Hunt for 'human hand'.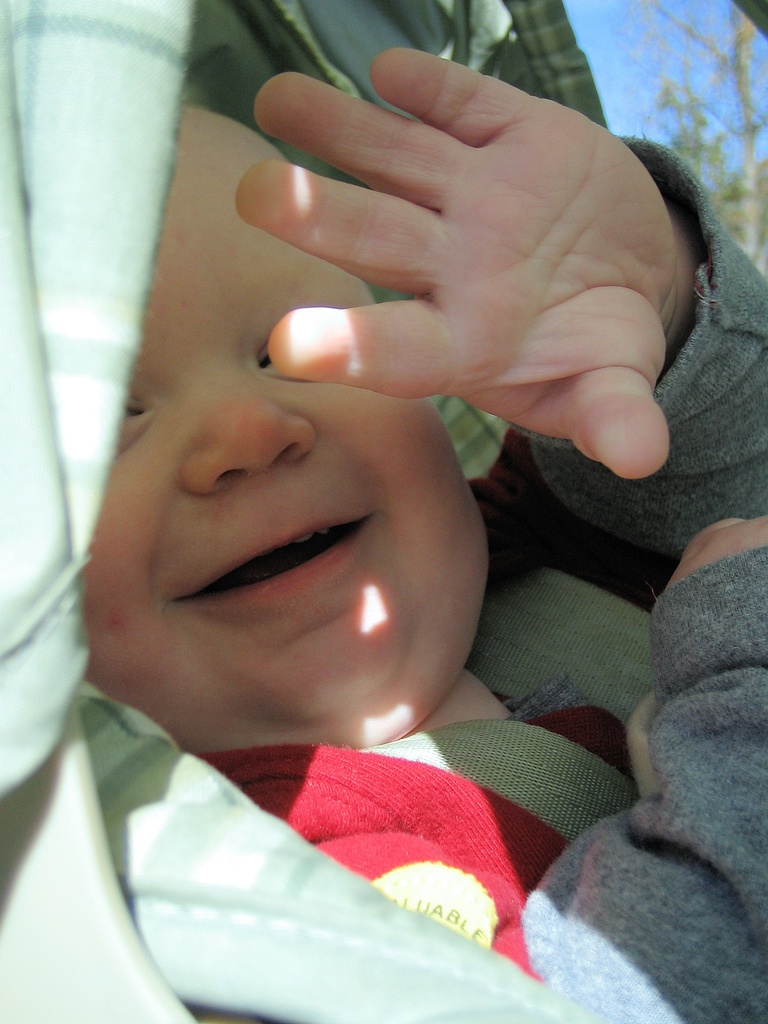
Hunted down at <region>670, 514, 767, 584</region>.
